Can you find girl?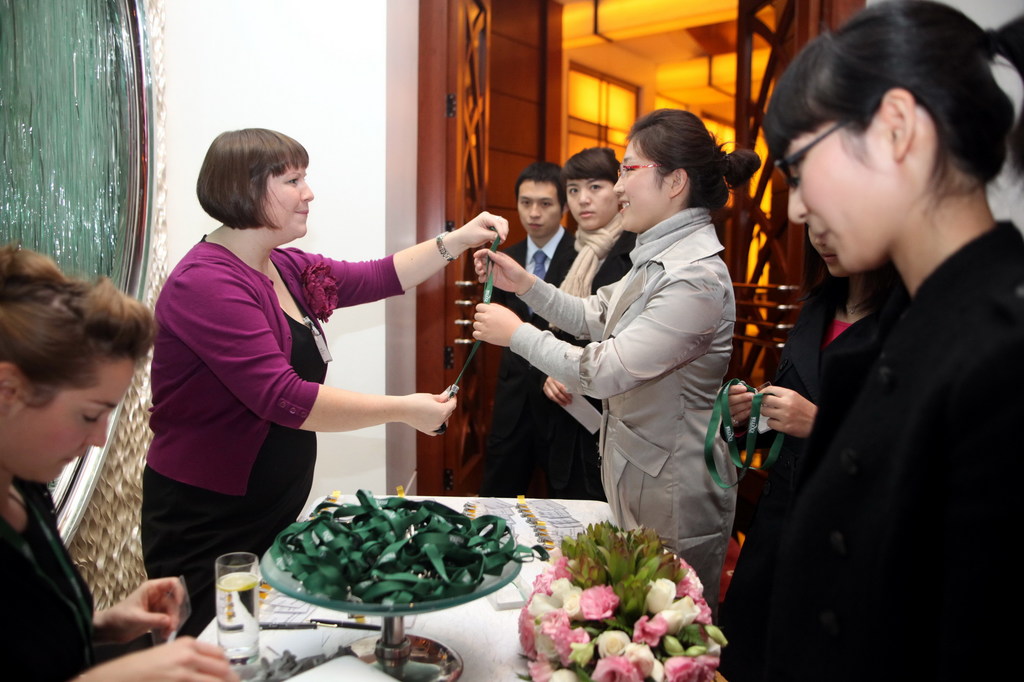
Yes, bounding box: region(703, 0, 1023, 681).
